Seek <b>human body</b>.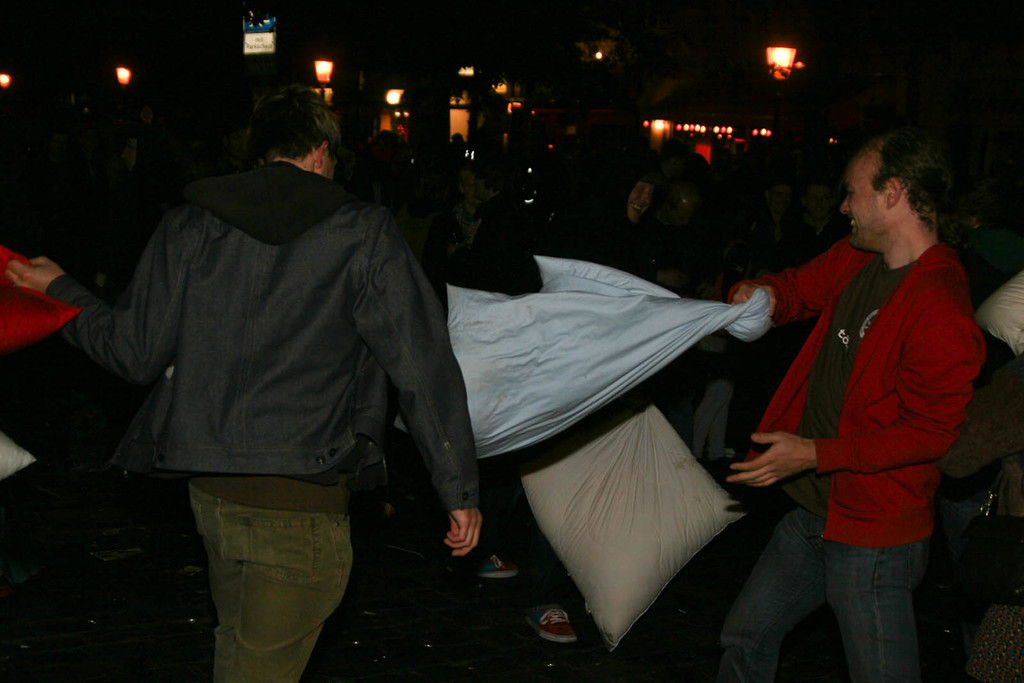
[left=6, top=160, right=483, bottom=682].
